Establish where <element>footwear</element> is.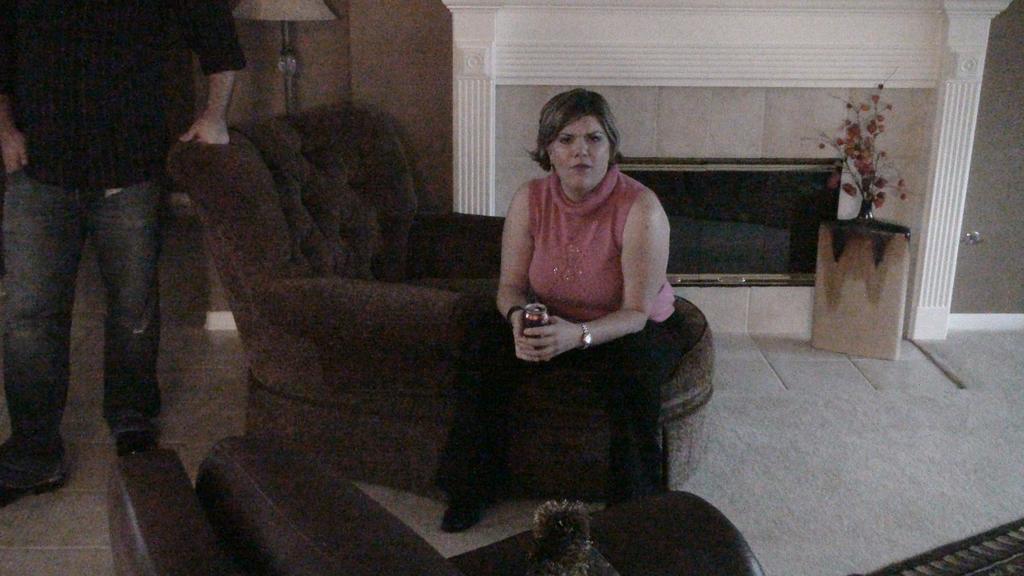
Established at <region>116, 431, 154, 457</region>.
